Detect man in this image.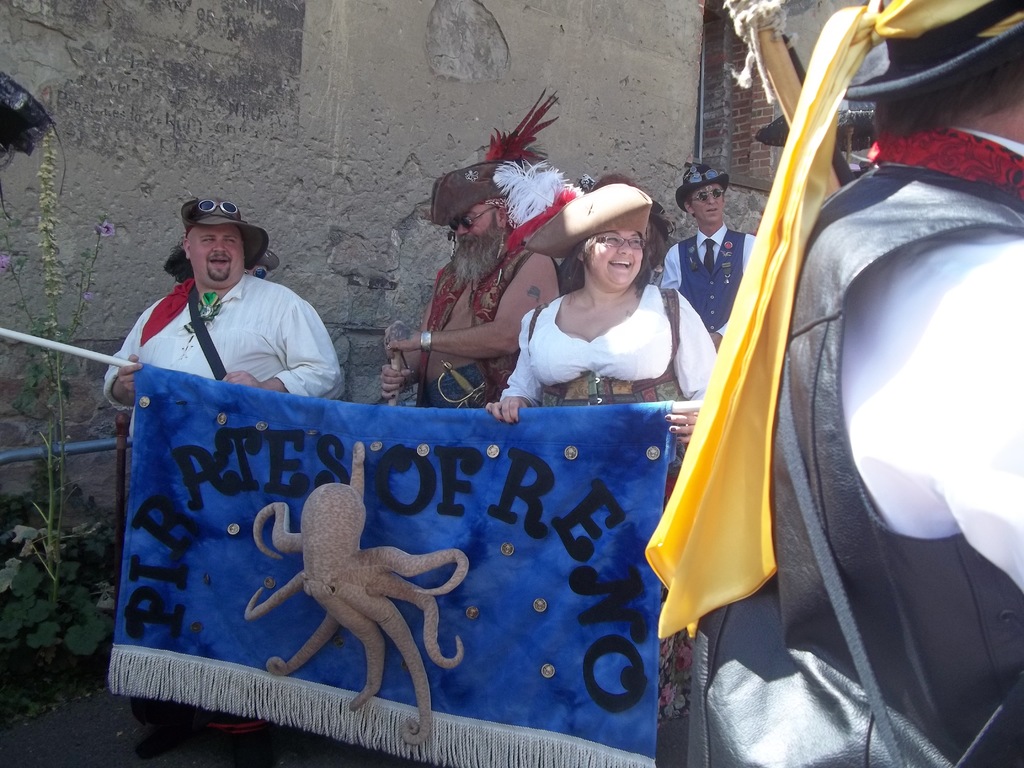
Detection: box(103, 197, 345, 767).
